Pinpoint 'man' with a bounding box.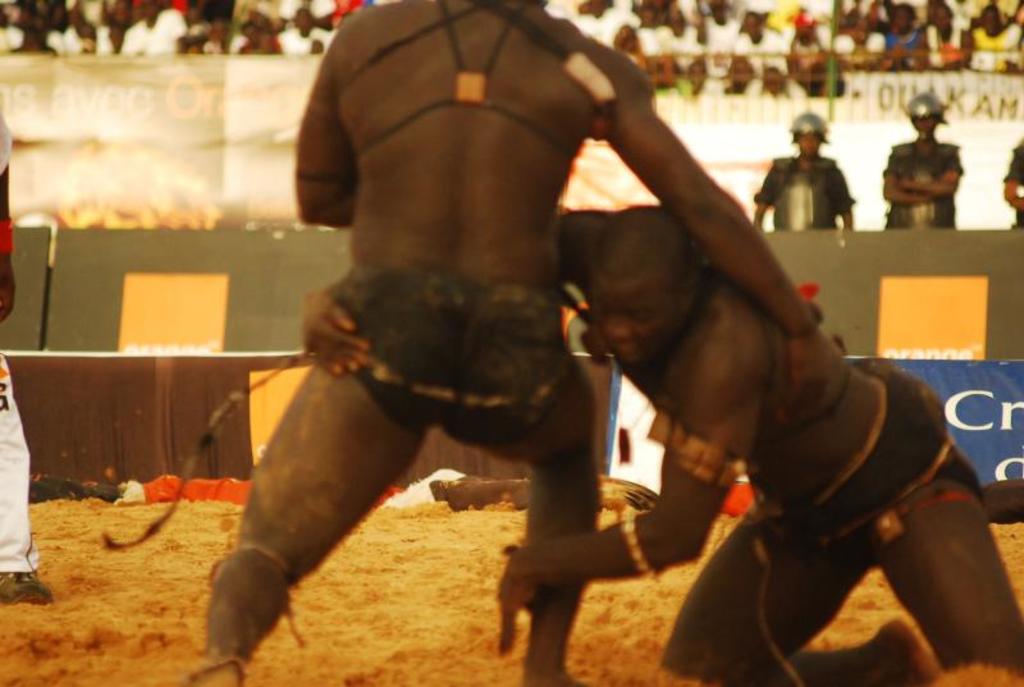
(297, 201, 1023, 686).
